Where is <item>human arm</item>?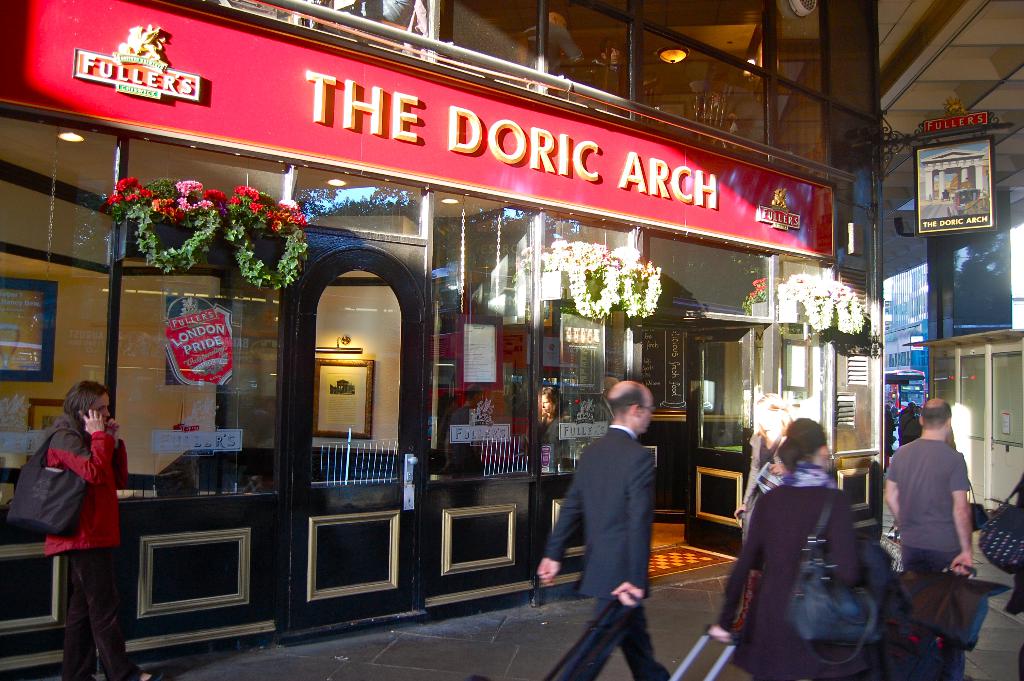
Rect(951, 452, 976, 580).
